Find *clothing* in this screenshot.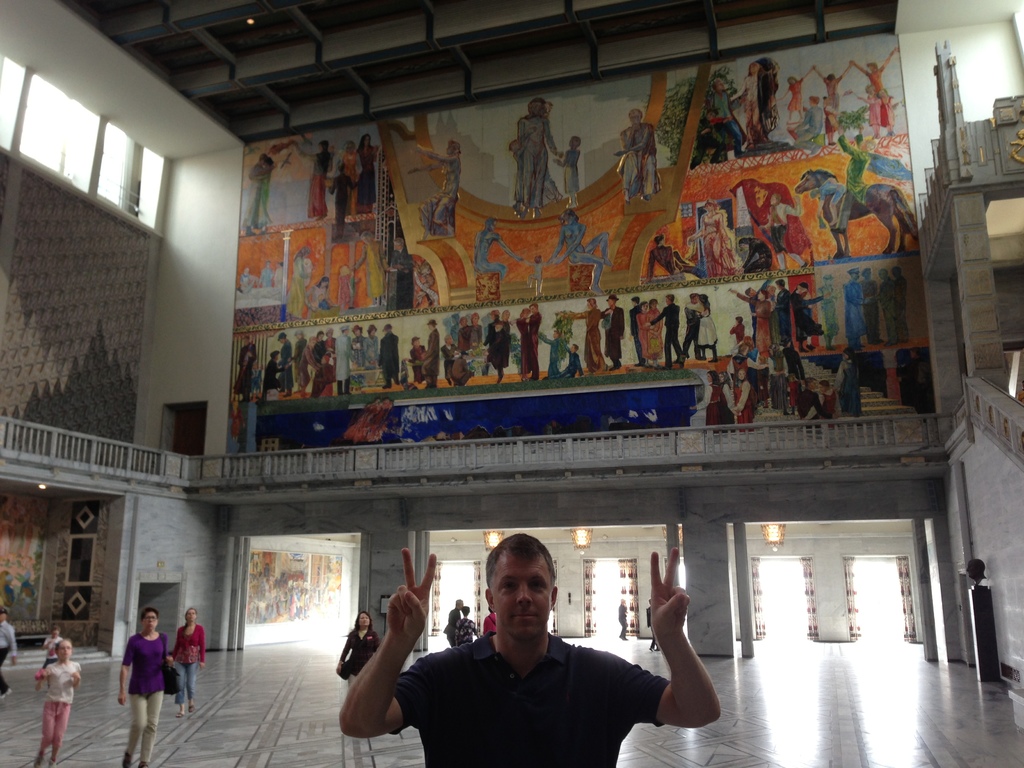
The bounding box for *clothing* is 244/163/260/233.
